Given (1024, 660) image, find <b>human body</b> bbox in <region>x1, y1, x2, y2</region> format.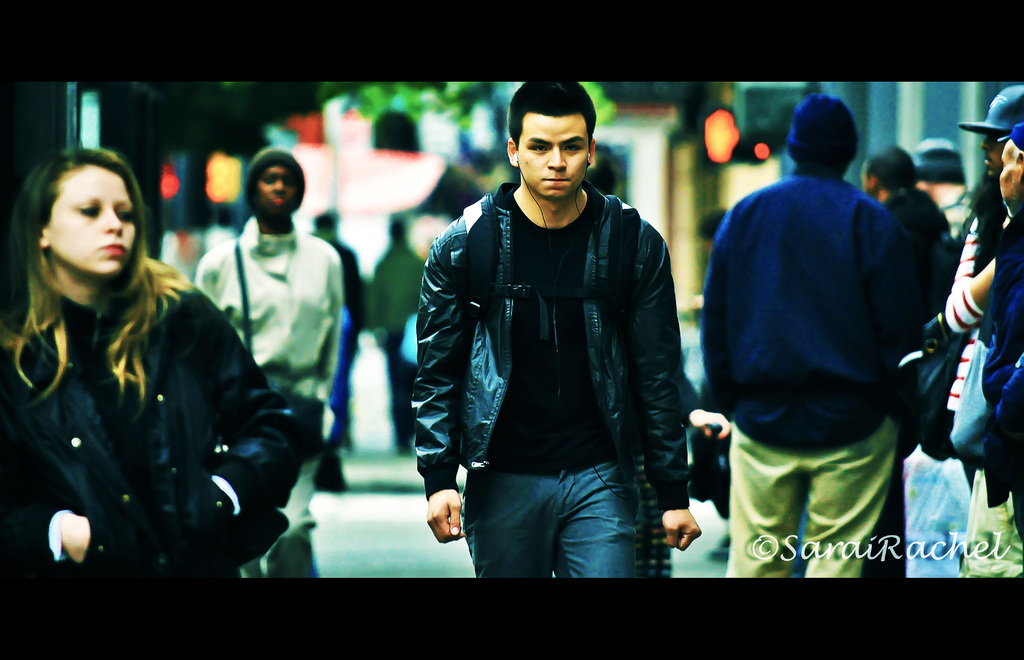
<region>893, 174, 945, 289</region>.
